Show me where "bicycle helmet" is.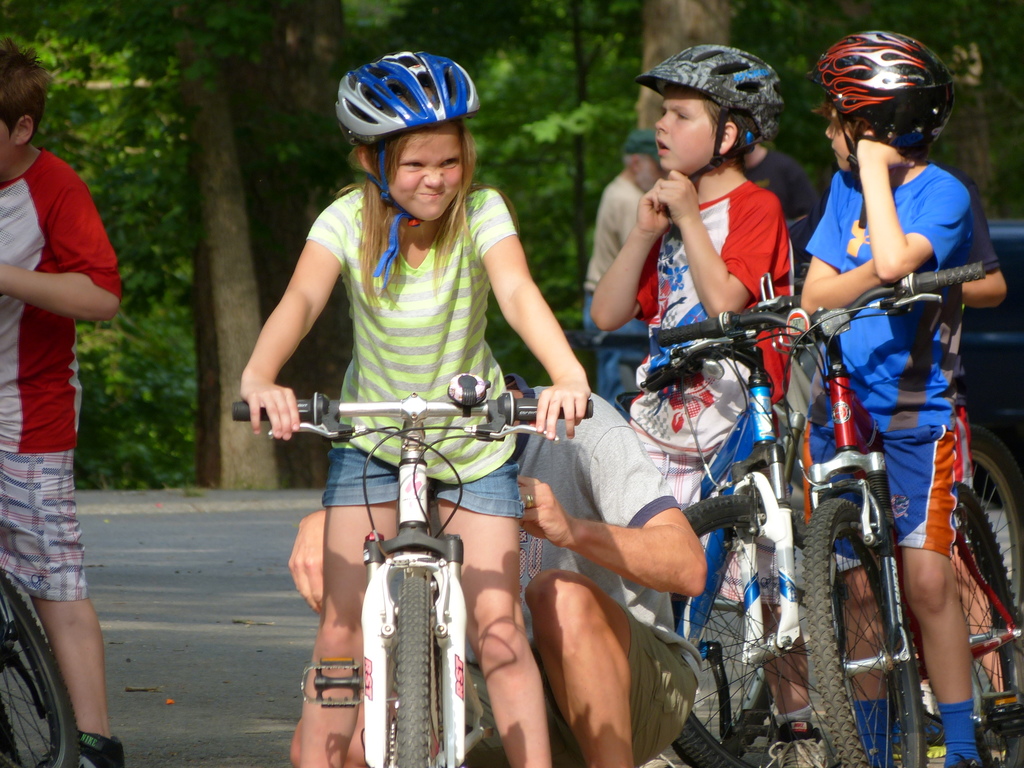
"bicycle helmet" is at Rect(807, 20, 951, 230).
